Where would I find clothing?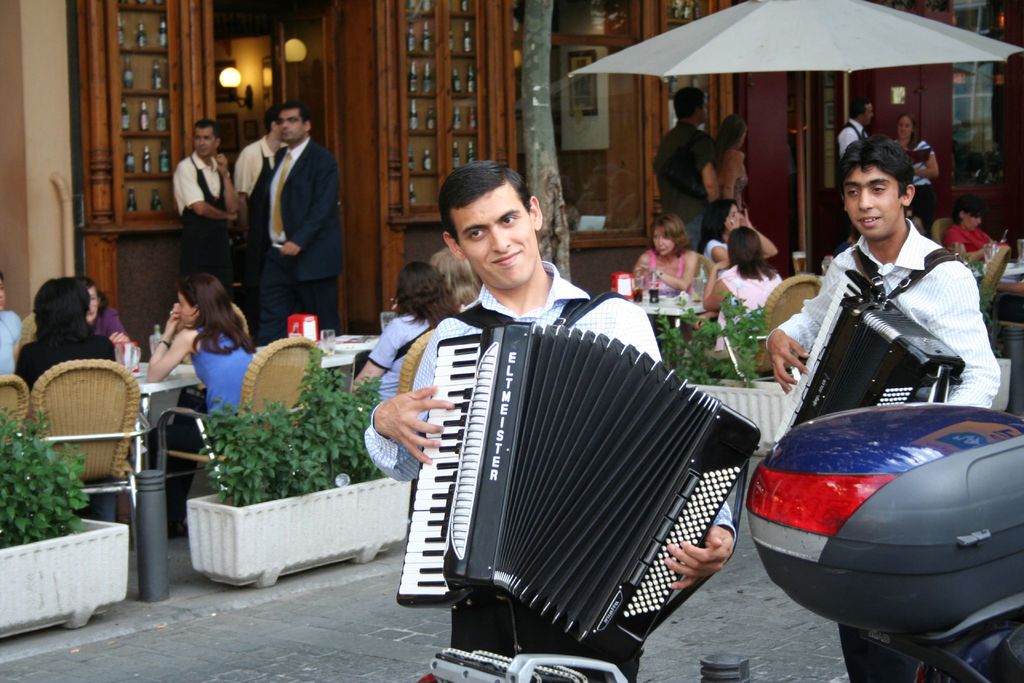
At <bbox>10, 325, 111, 391</bbox>.
